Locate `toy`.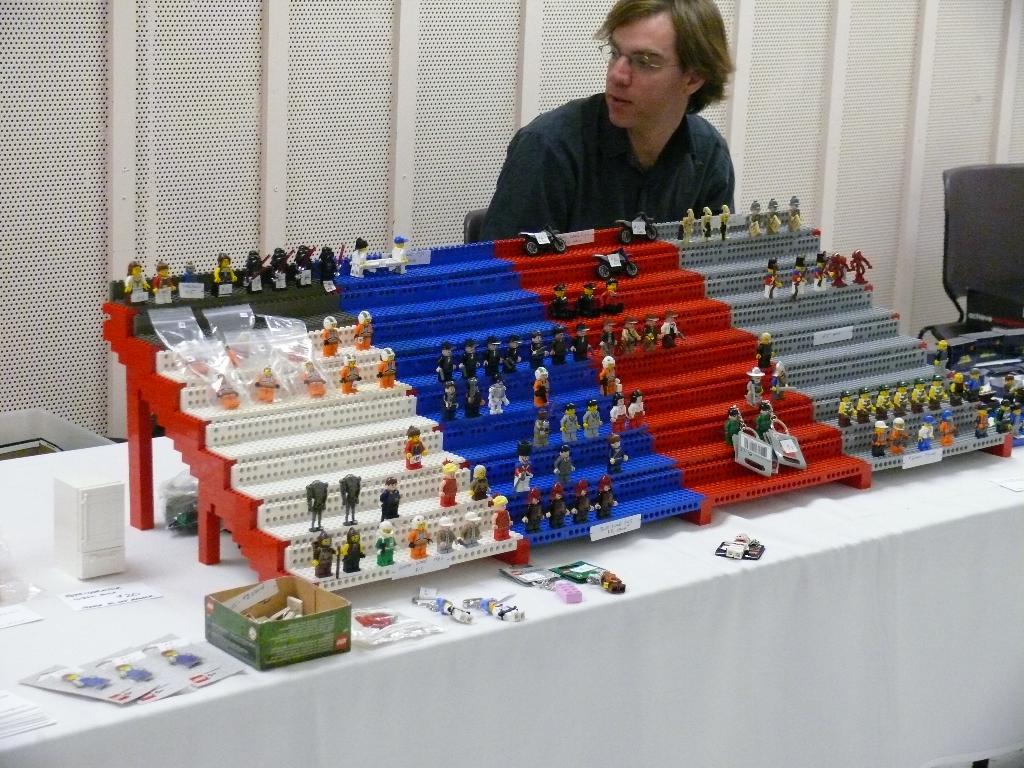
Bounding box: {"x1": 949, "y1": 378, "x2": 966, "y2": 402}.
